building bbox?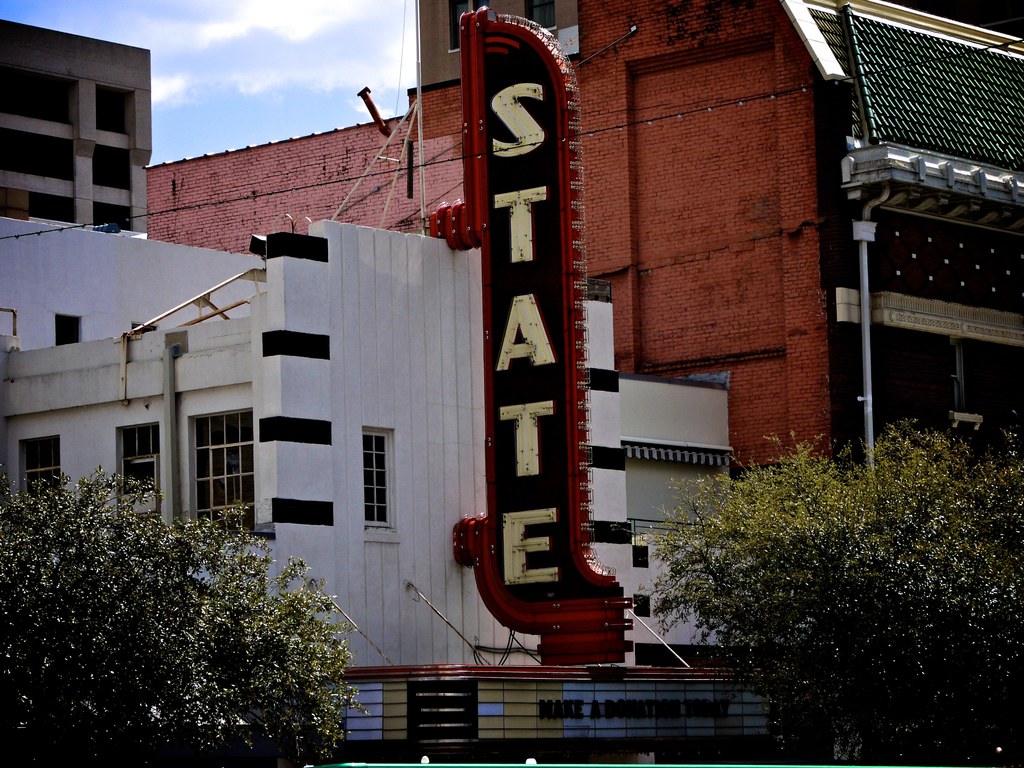
[left=140, top=1, right=1023, bottom=767]
